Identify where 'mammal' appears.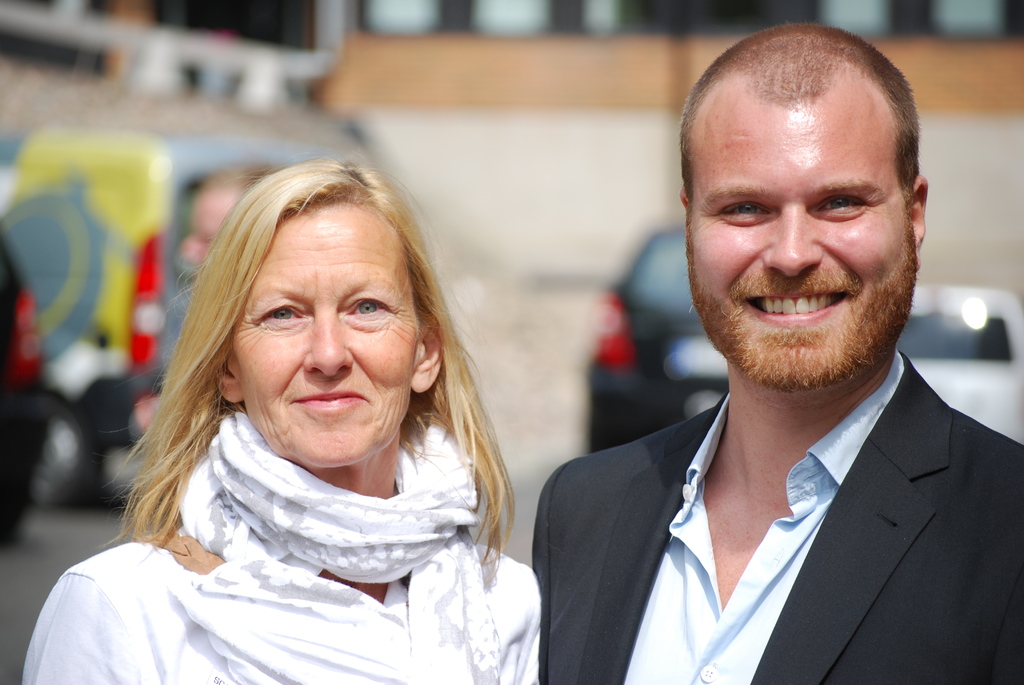
Appears at detection(15, 155, 545, 684).
